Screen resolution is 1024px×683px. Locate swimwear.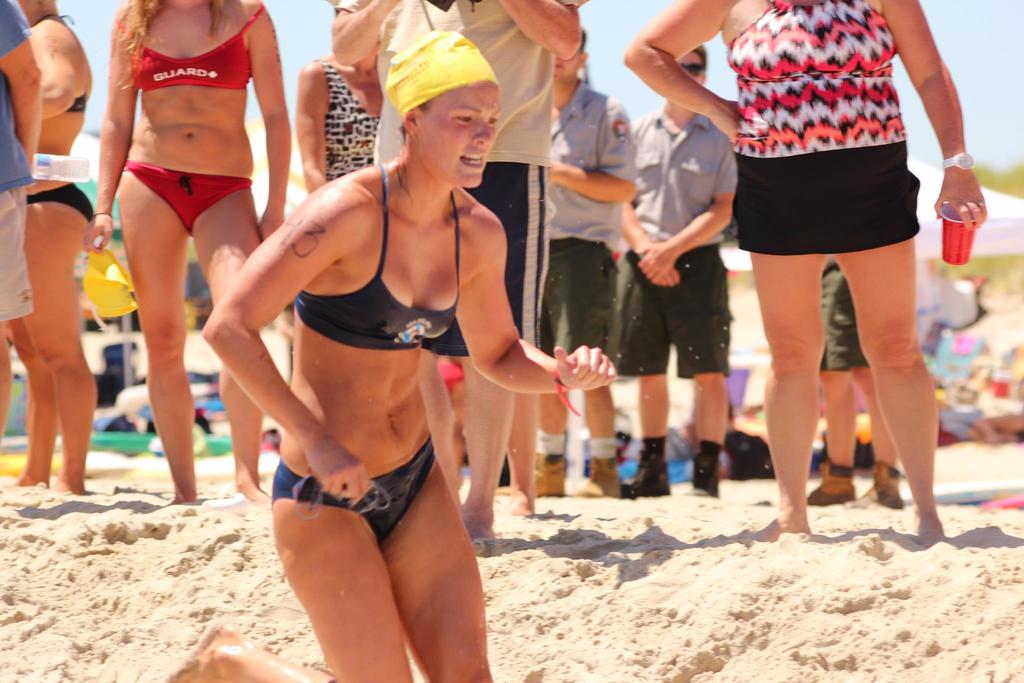
116, 0, 269, 92.
